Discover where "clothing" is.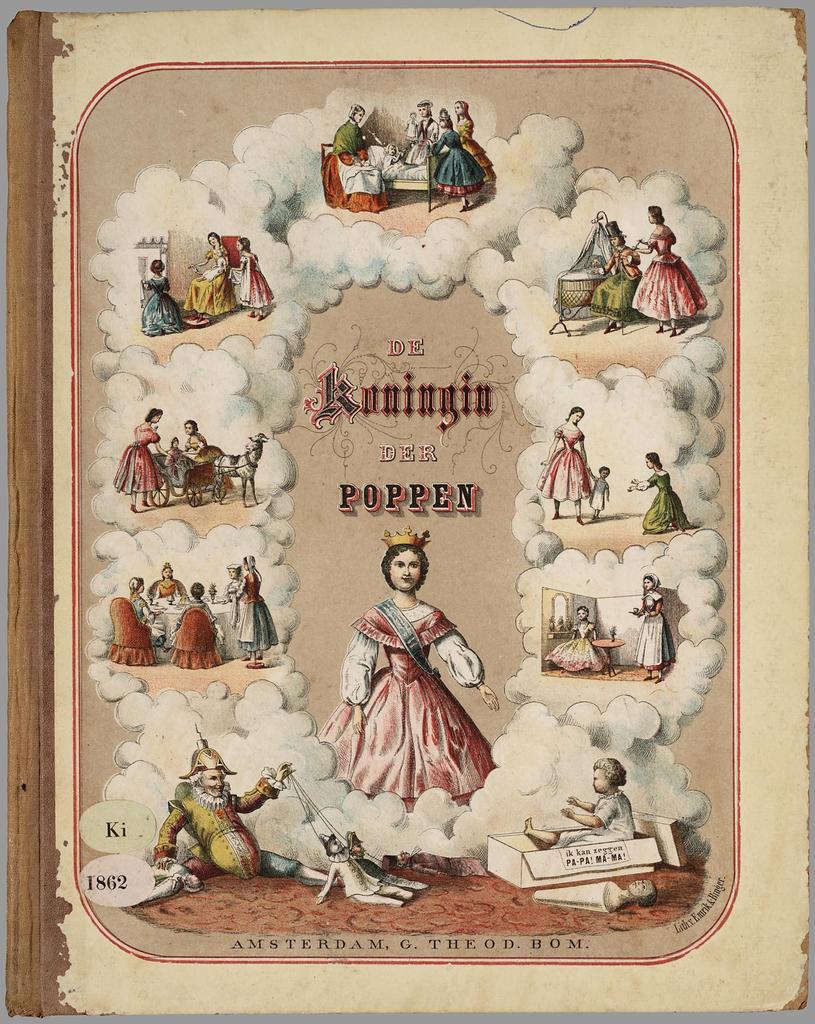
Discovered at <region>371, 856, 428, 893</region>.
